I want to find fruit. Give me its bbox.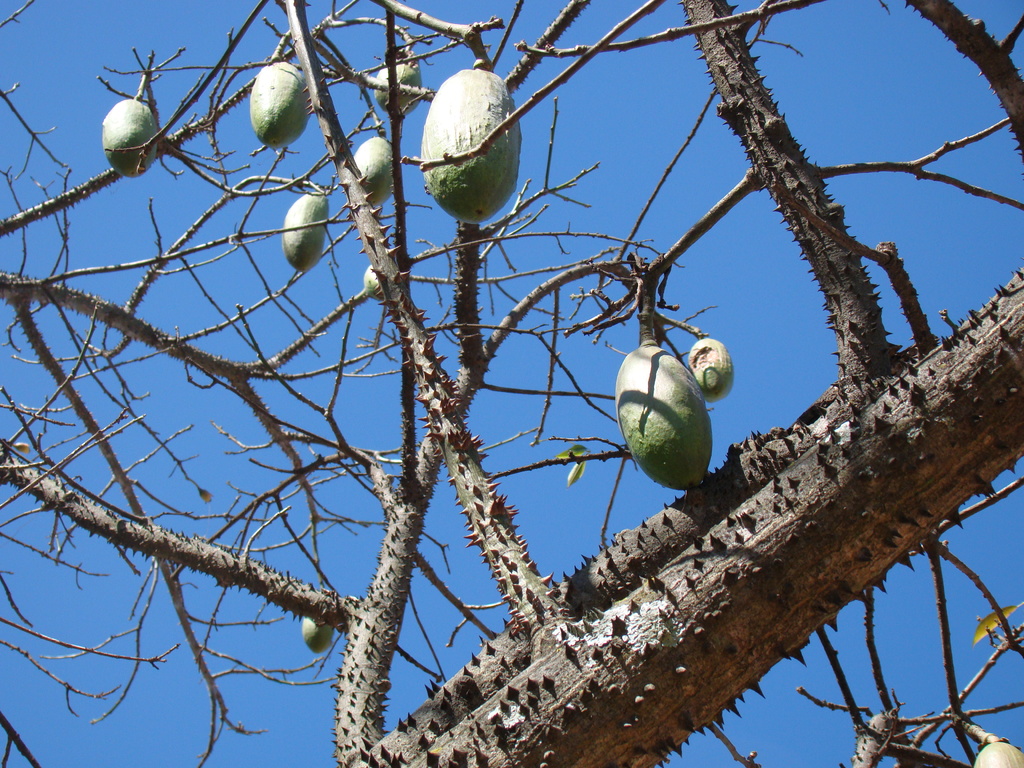
<region>615, 344, 722, 497</region>.
